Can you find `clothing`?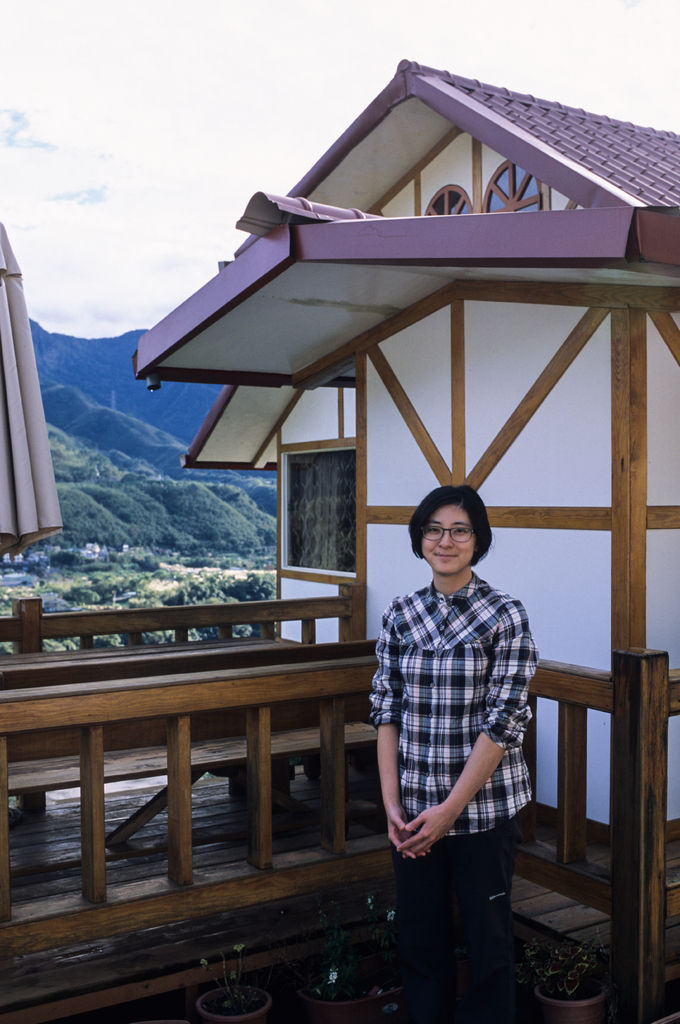
Yes, bounding box: bbox=(381, 514, 539, 979).
